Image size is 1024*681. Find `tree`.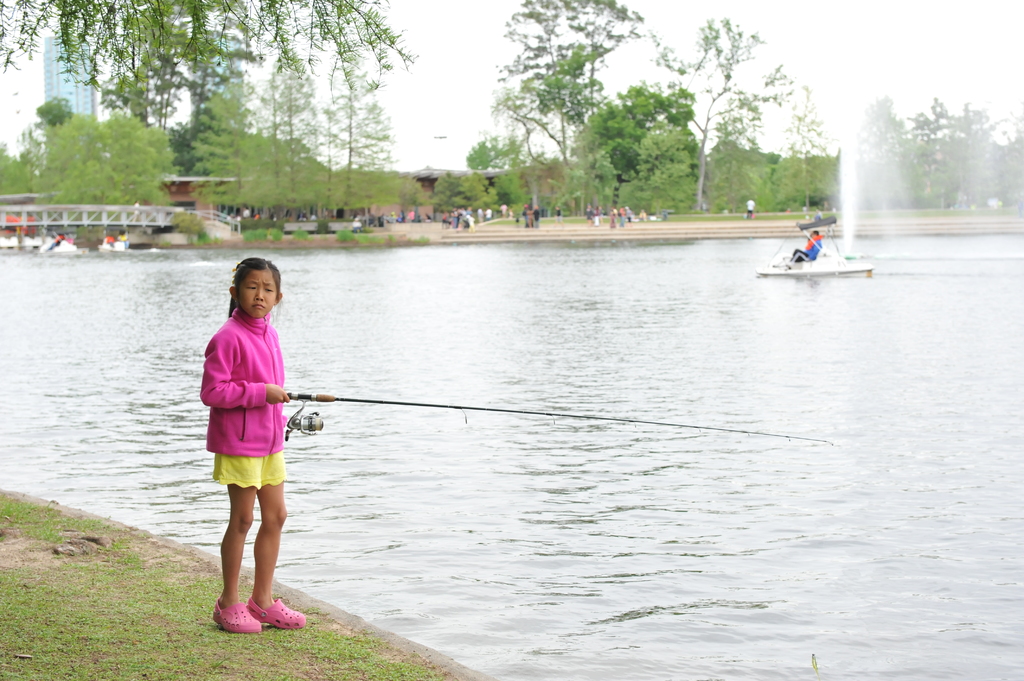
box(591, 83, 701, 209).
